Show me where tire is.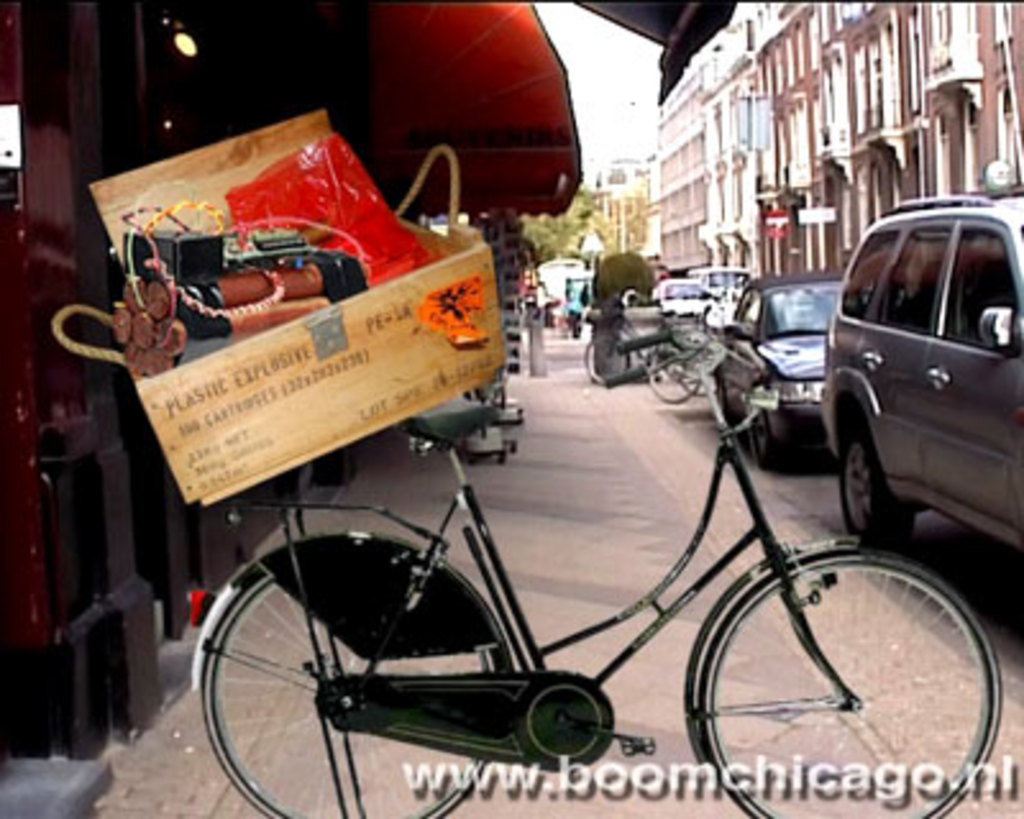
tire is at 832, 410, 937, 545.
